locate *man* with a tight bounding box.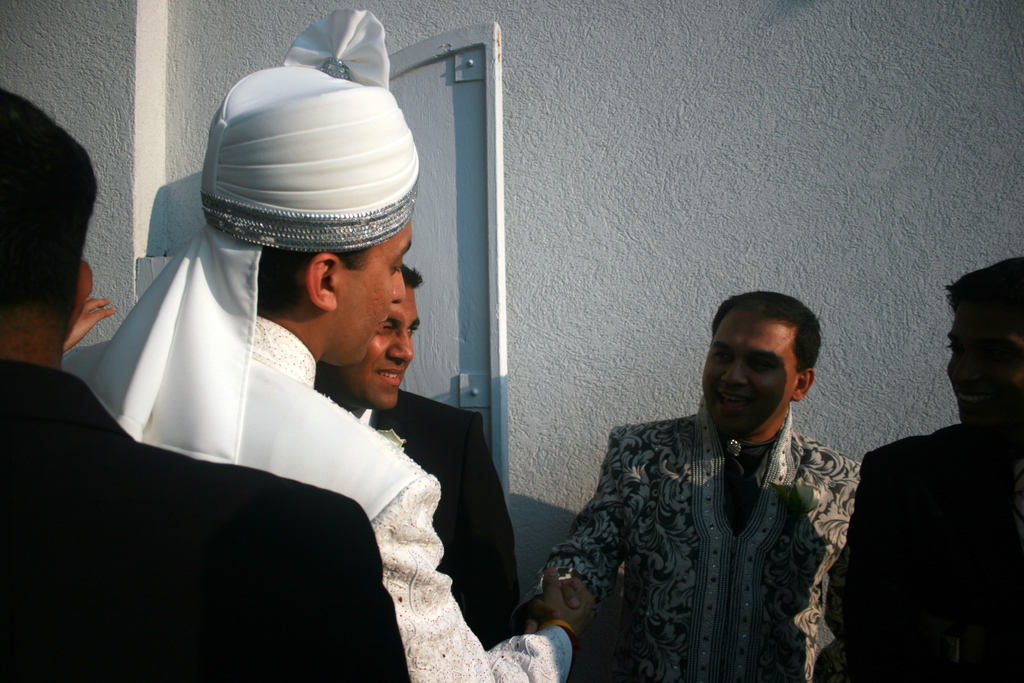
bbox=(567, 277, 882, 679).
